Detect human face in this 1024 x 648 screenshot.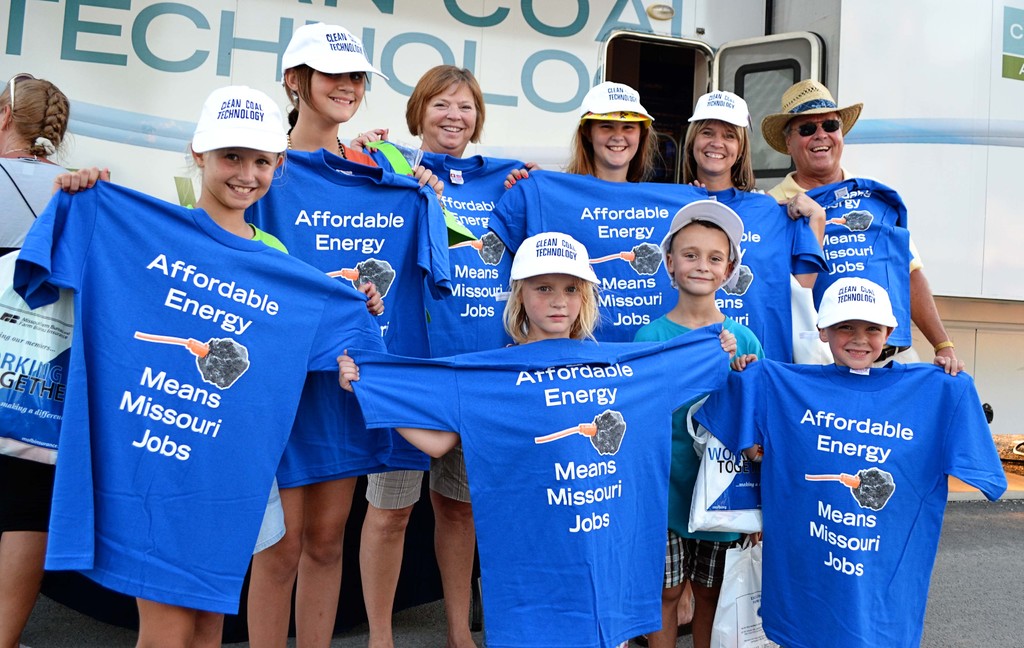
Detection: bbox=[424, 87, 477, 145].
